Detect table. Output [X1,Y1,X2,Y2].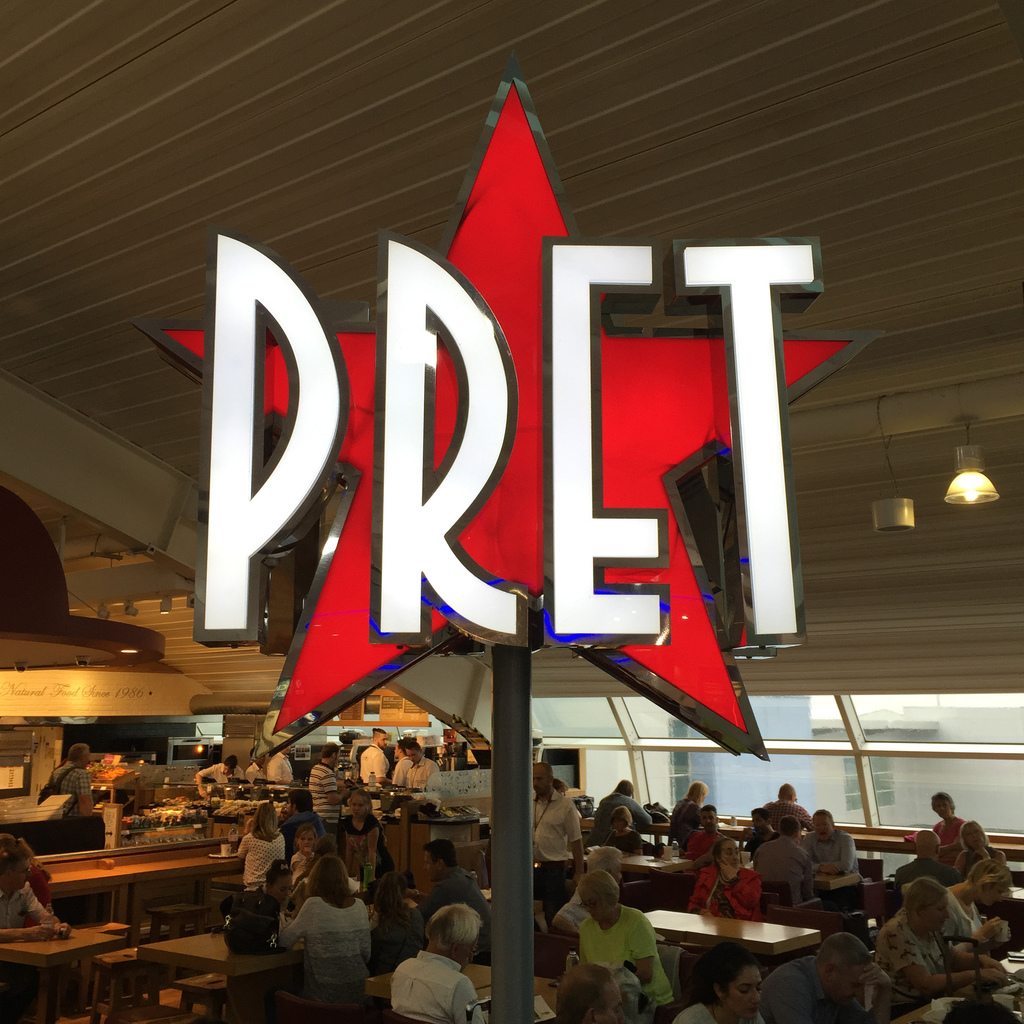
[359,959,493,1005].
